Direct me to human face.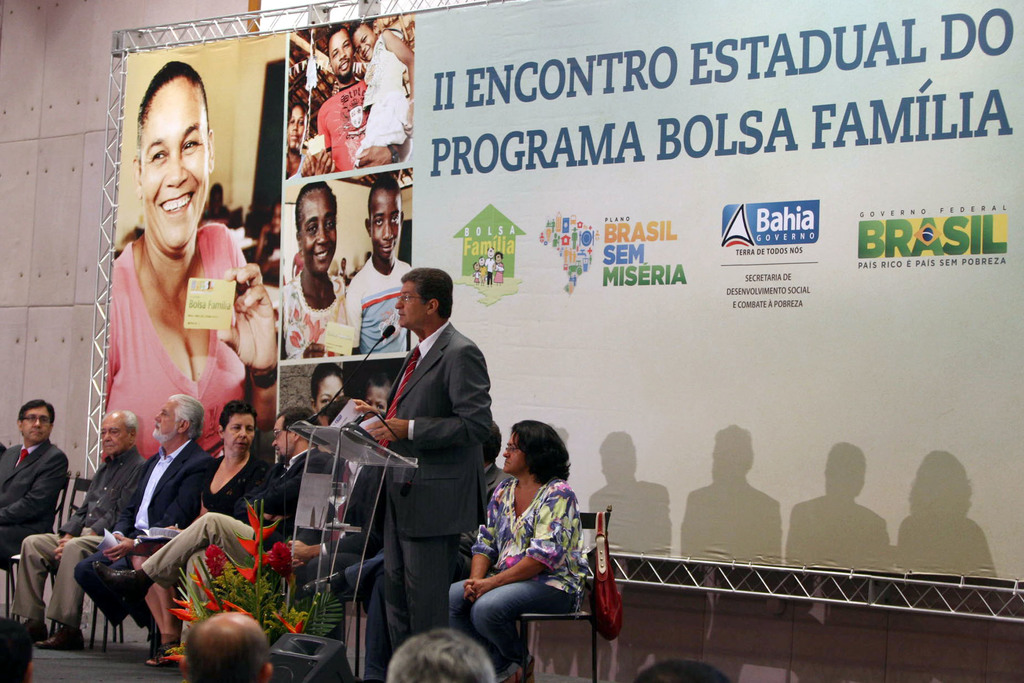
Direction: 309/374/333/415.
